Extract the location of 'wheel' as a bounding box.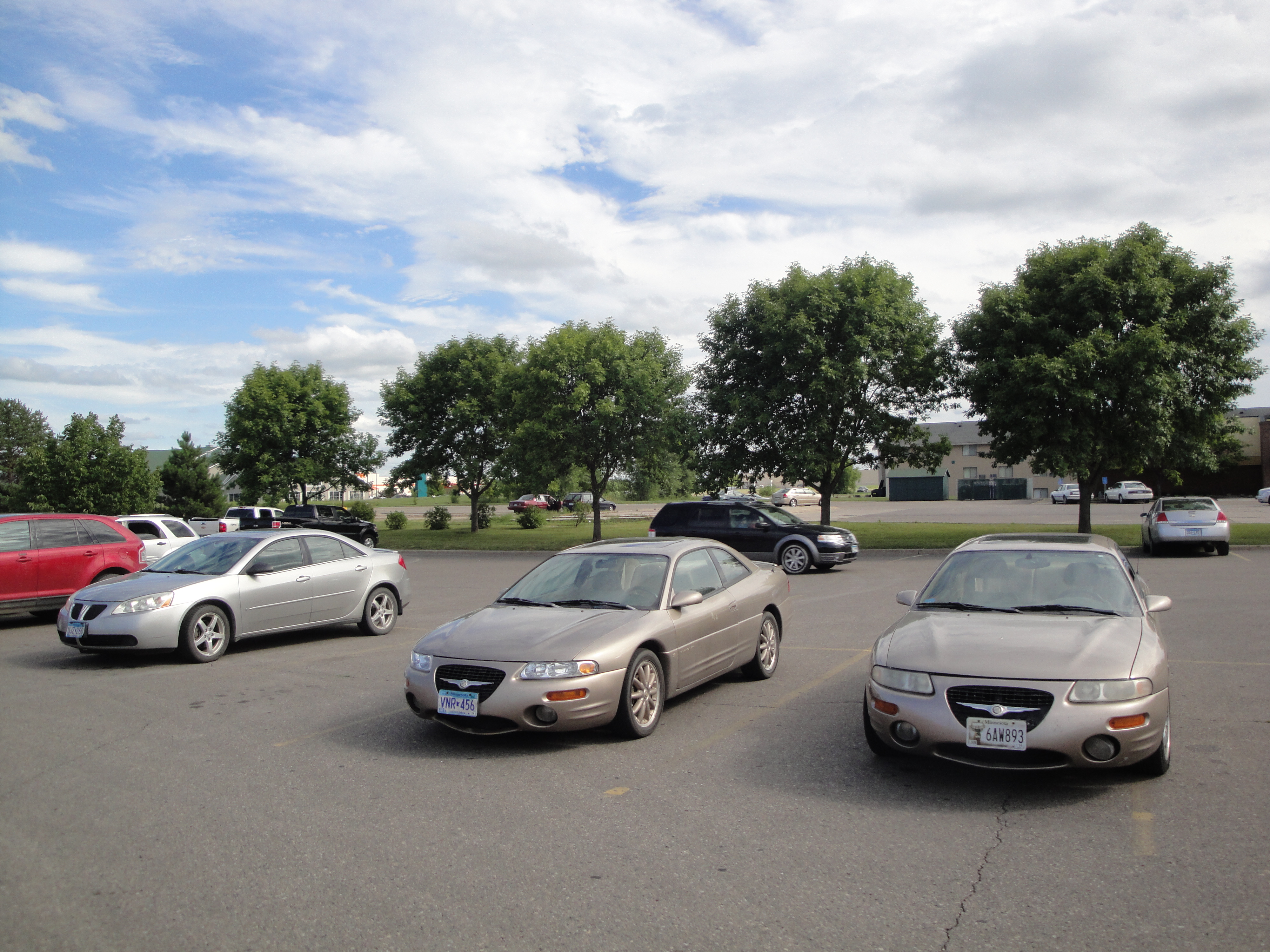
rect(115, 185, 128, 202).
